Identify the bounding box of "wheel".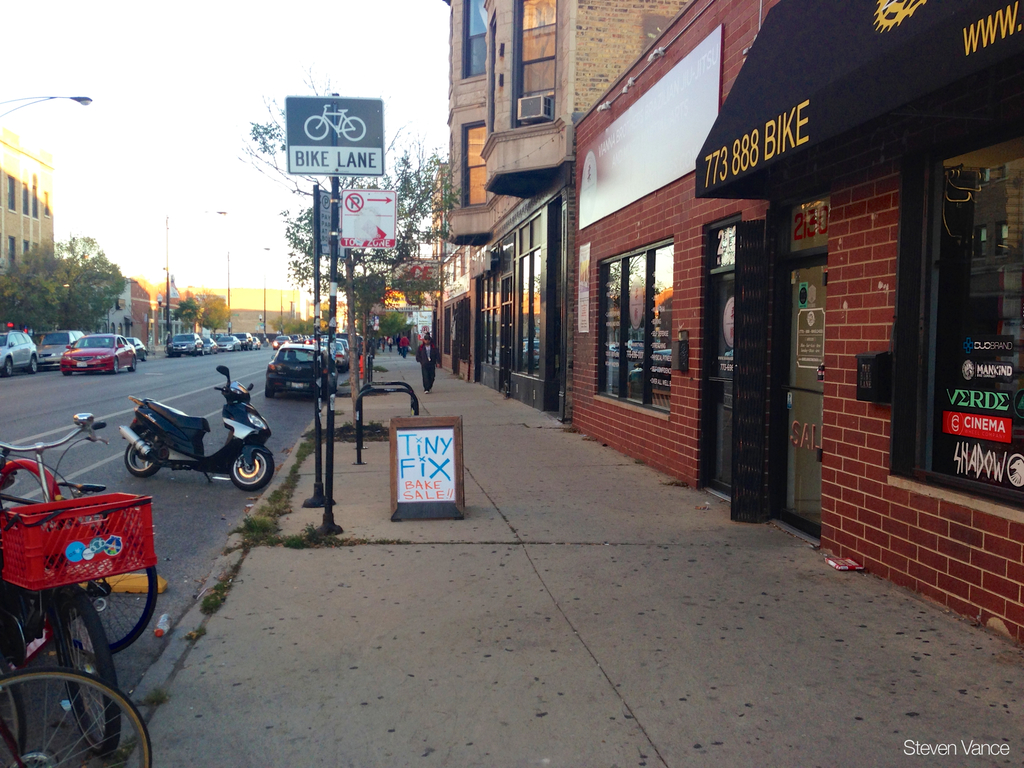
locate(31, 358, 38, 374).
